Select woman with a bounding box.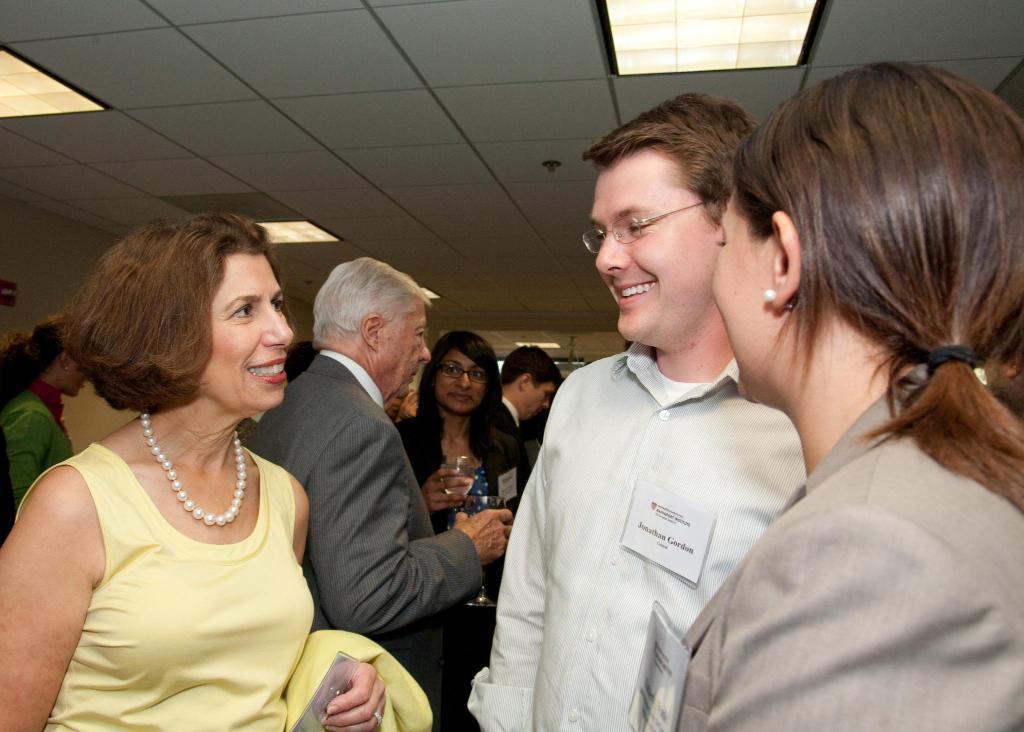
locate(396, 332, 527, 536).
